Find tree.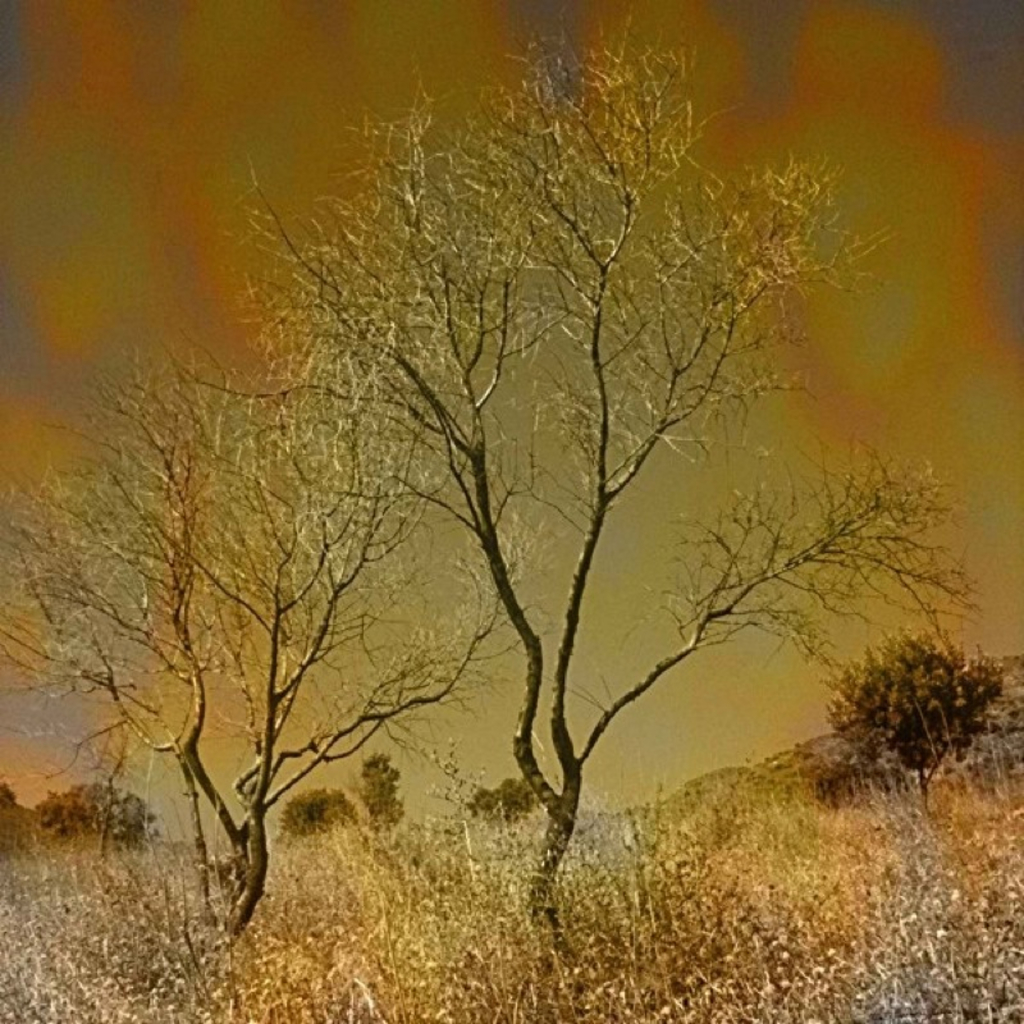
pyautogui.locateOnScreen(278, 782, 356, 835).
